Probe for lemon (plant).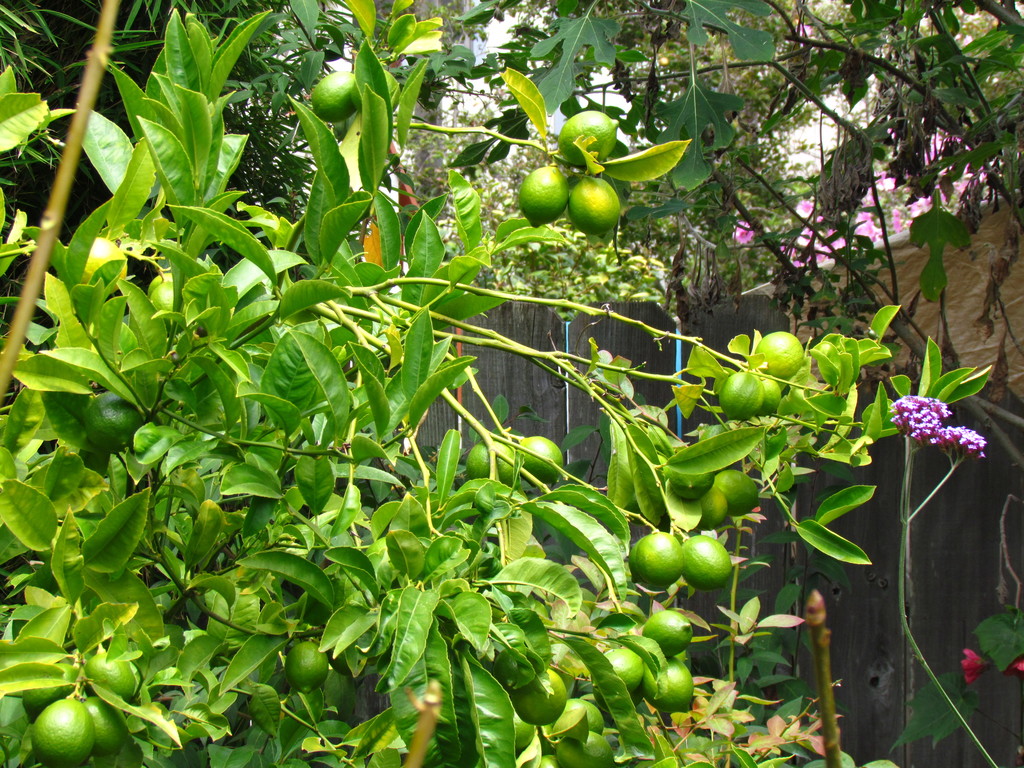
Probe result: crop(509, 671, 570, 725).
